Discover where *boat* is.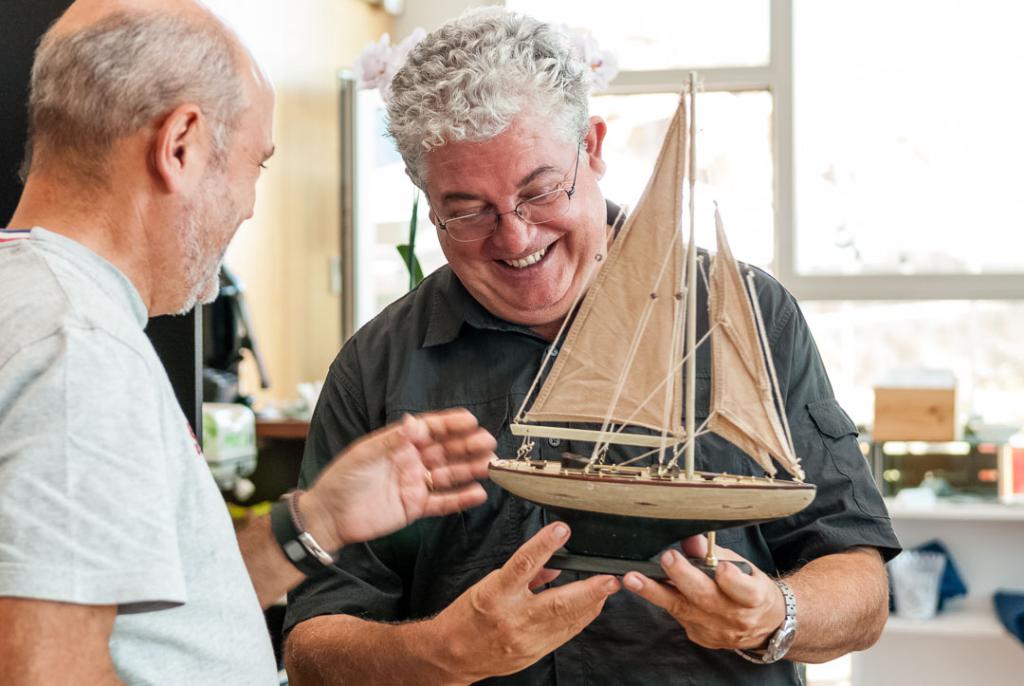
Discovered at bbox(483, 108, 842, 606).
